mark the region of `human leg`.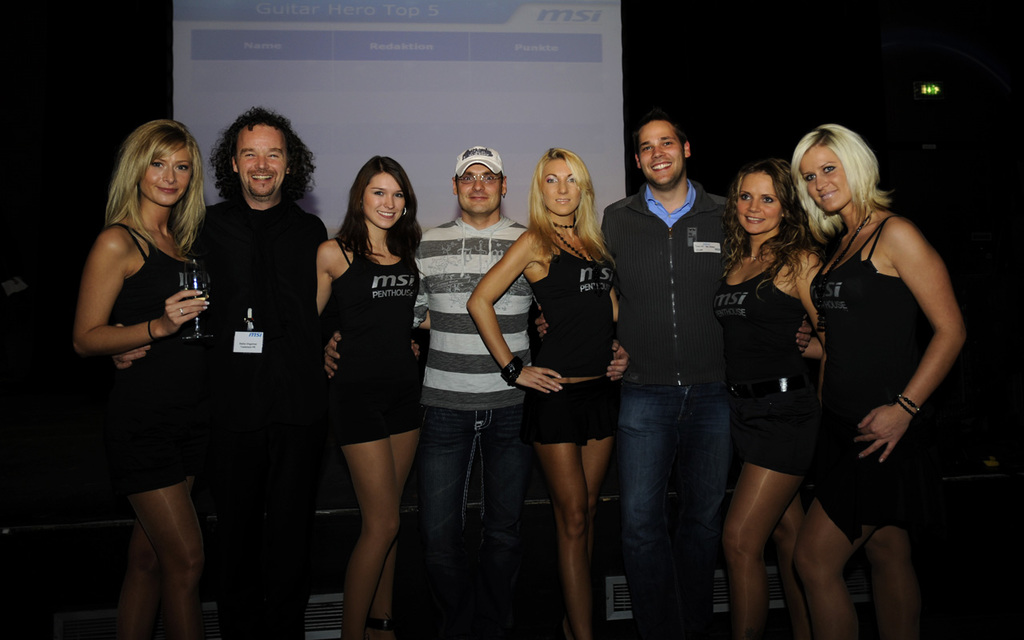
Region: [726,414,786,639].
